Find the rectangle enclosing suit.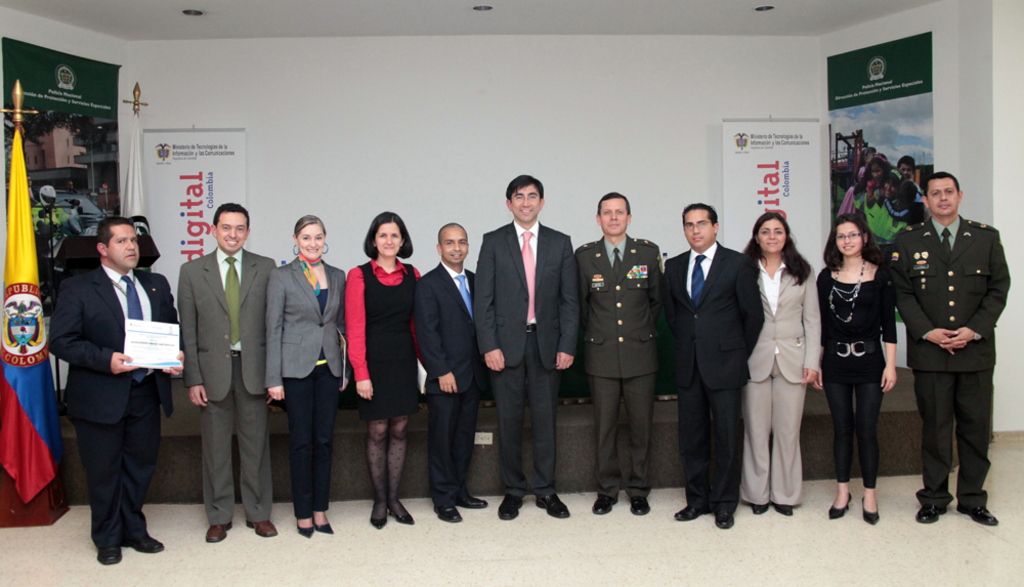
left=475, top=225, right=582, bottom=505.
